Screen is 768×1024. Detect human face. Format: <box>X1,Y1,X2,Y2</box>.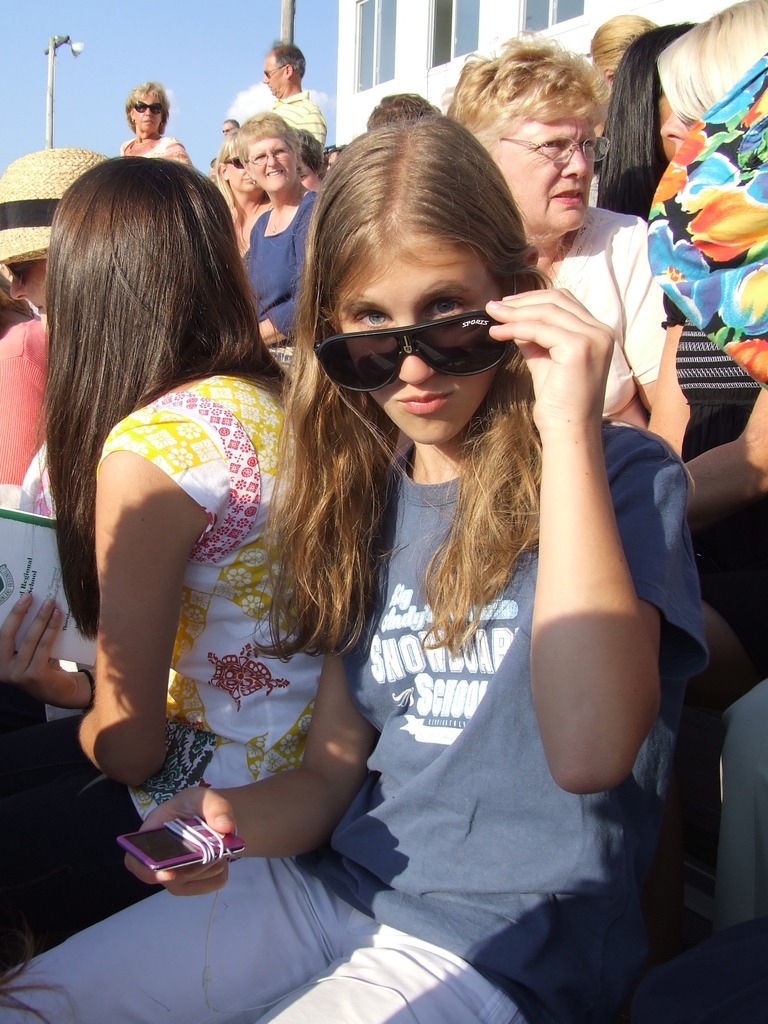
<box>127,92,169,129</box>.
